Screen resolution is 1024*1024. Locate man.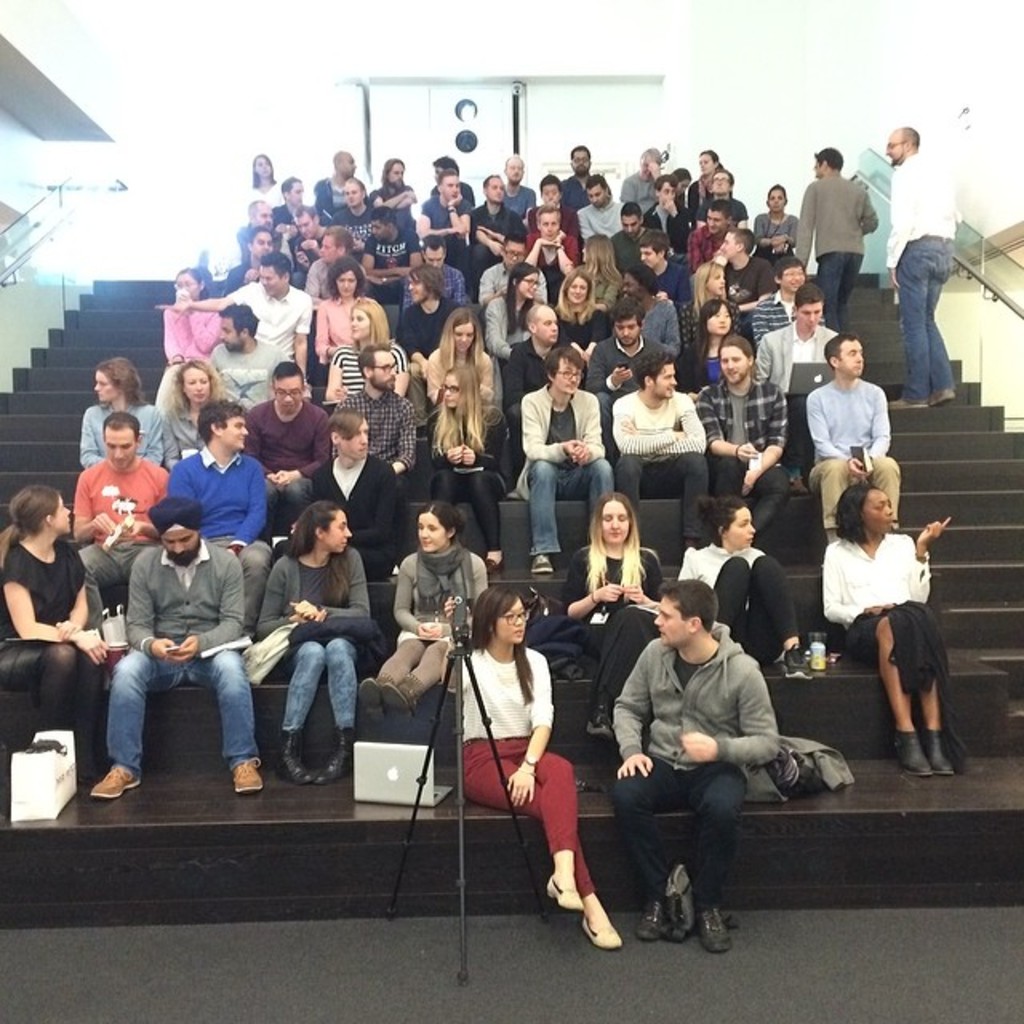
<box>160,262,314,395</box>.
